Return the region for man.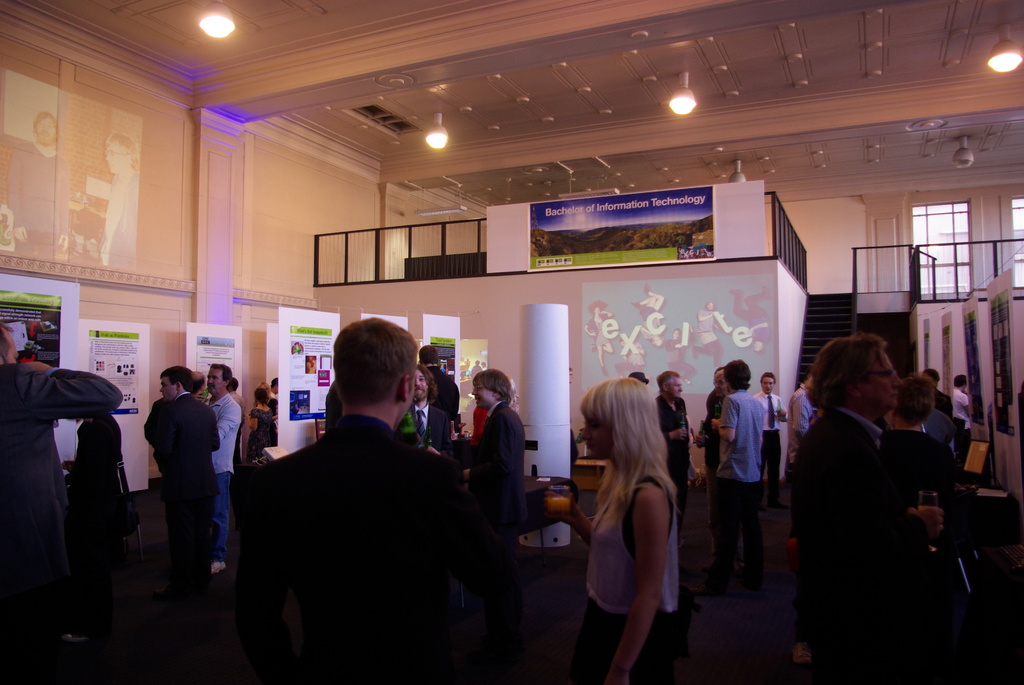
region(8, 109, 68, 257).
